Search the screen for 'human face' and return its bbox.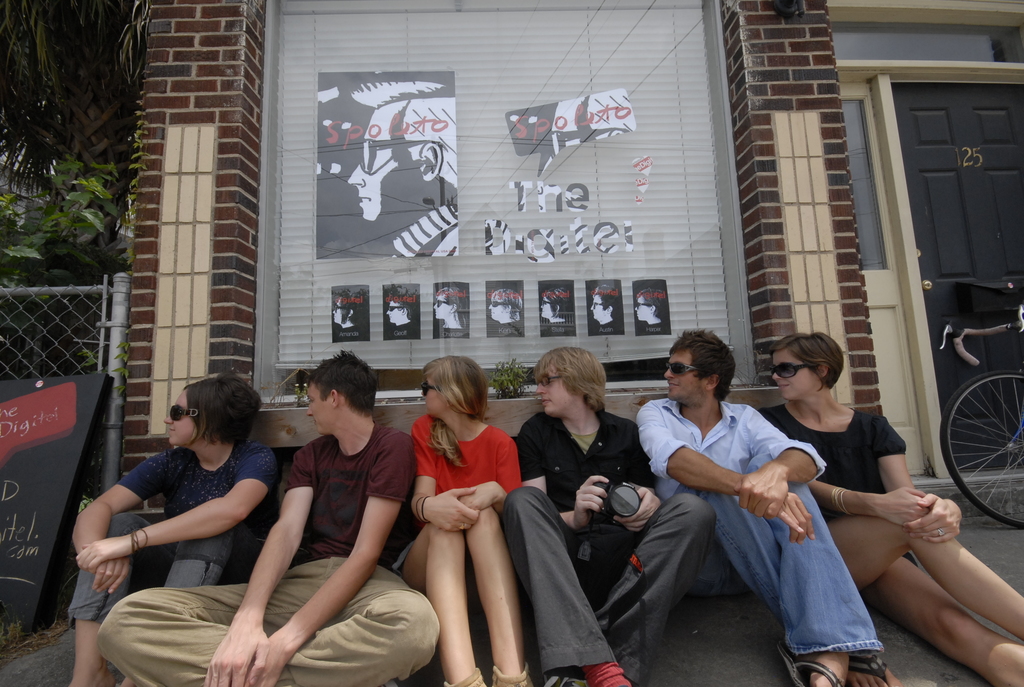
Found: 307 383 332 436.
